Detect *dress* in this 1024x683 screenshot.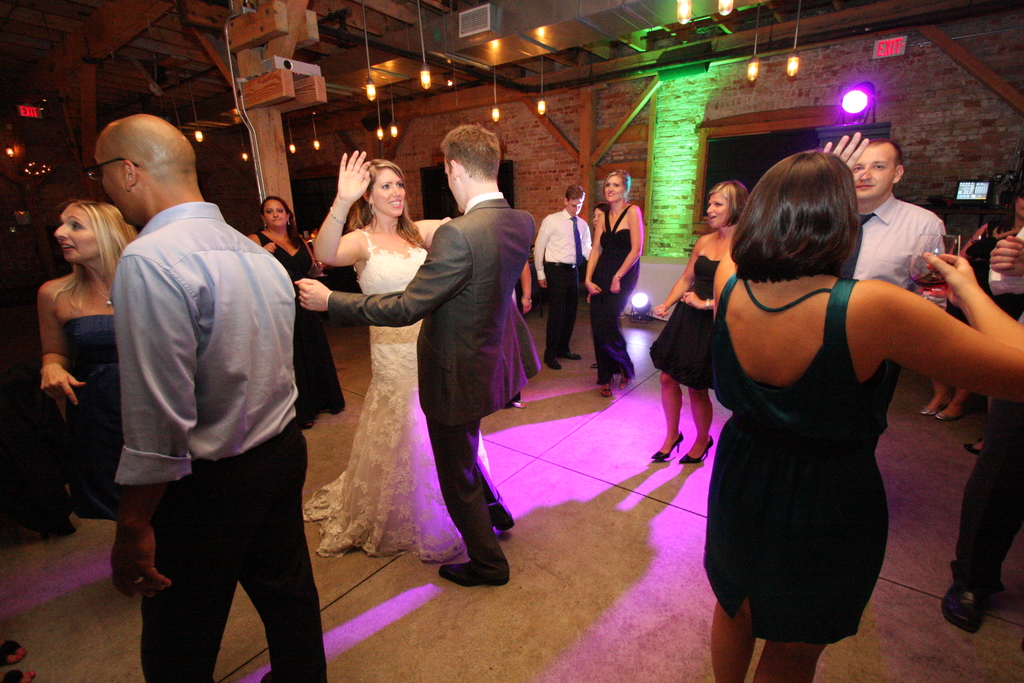
Detection: select_region(588, 196, 640, 377).
